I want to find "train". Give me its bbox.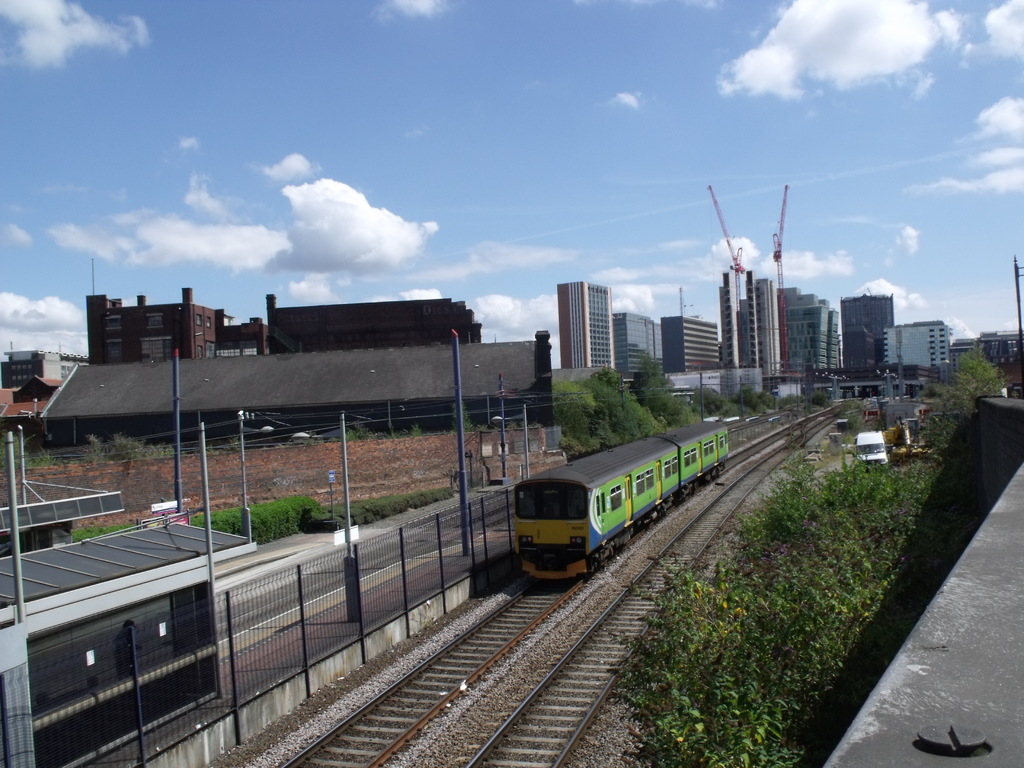
x1=509 y1=418 x2=734 y2=578.
